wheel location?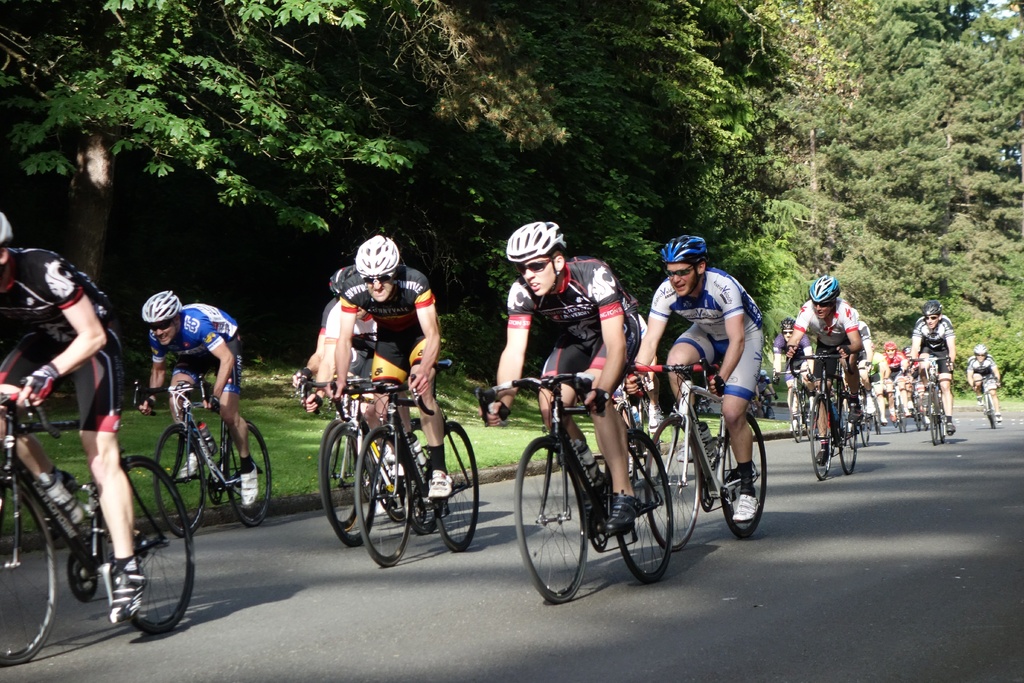
[764,404,774,416]
